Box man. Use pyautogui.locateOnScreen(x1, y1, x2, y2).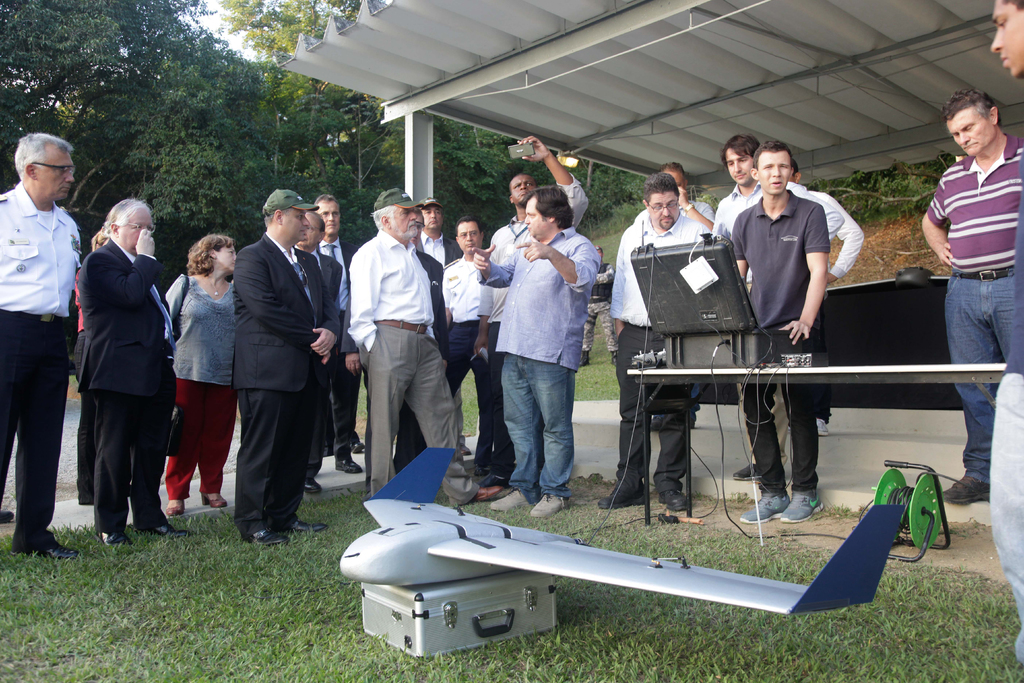
pyautogui.locateOnScreen(984, 0, 1023, 667).
